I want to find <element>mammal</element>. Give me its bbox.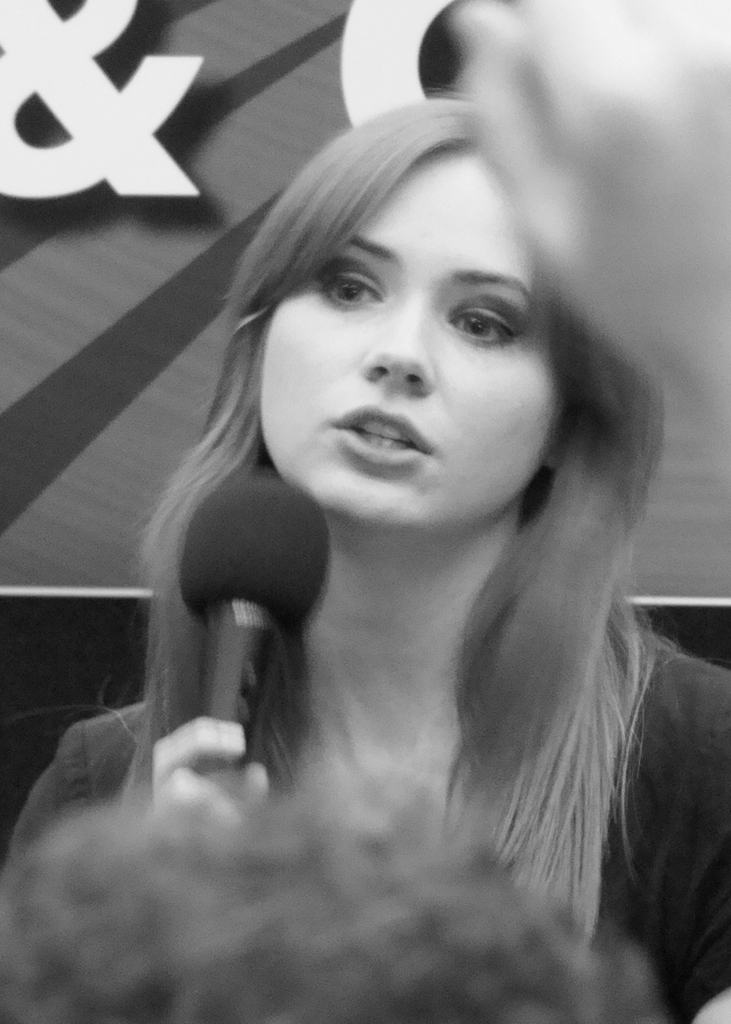
(86,56,730,923).
